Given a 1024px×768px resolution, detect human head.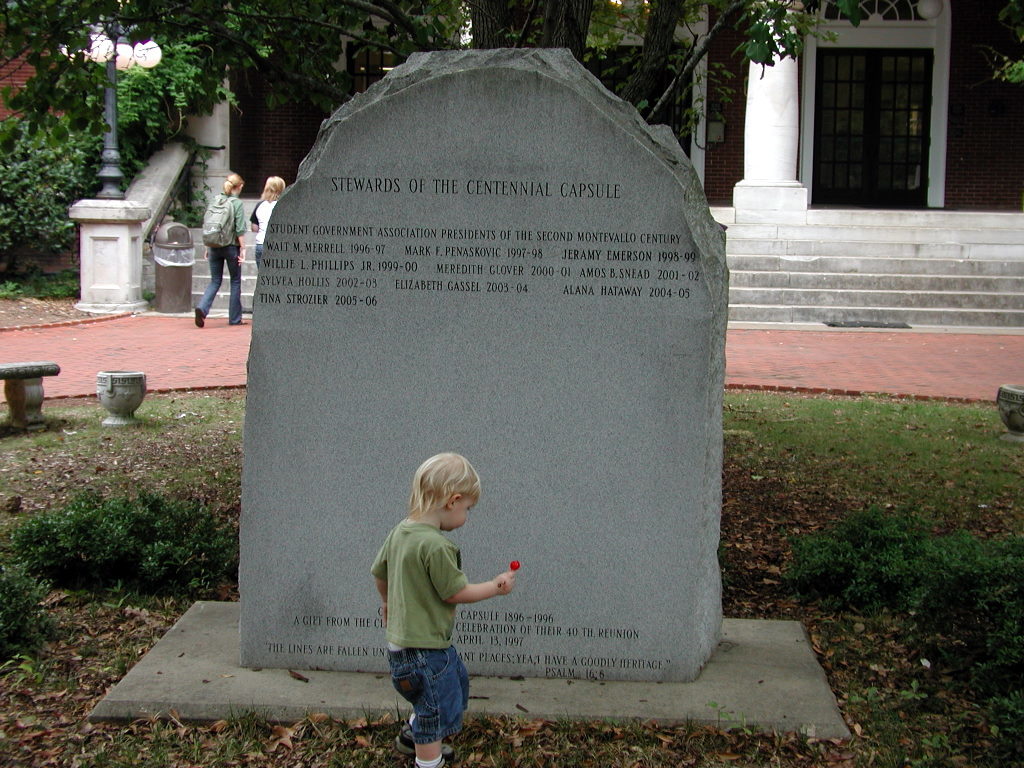
pyautogui.locateOnScreen(263, 173, 285, 203).
